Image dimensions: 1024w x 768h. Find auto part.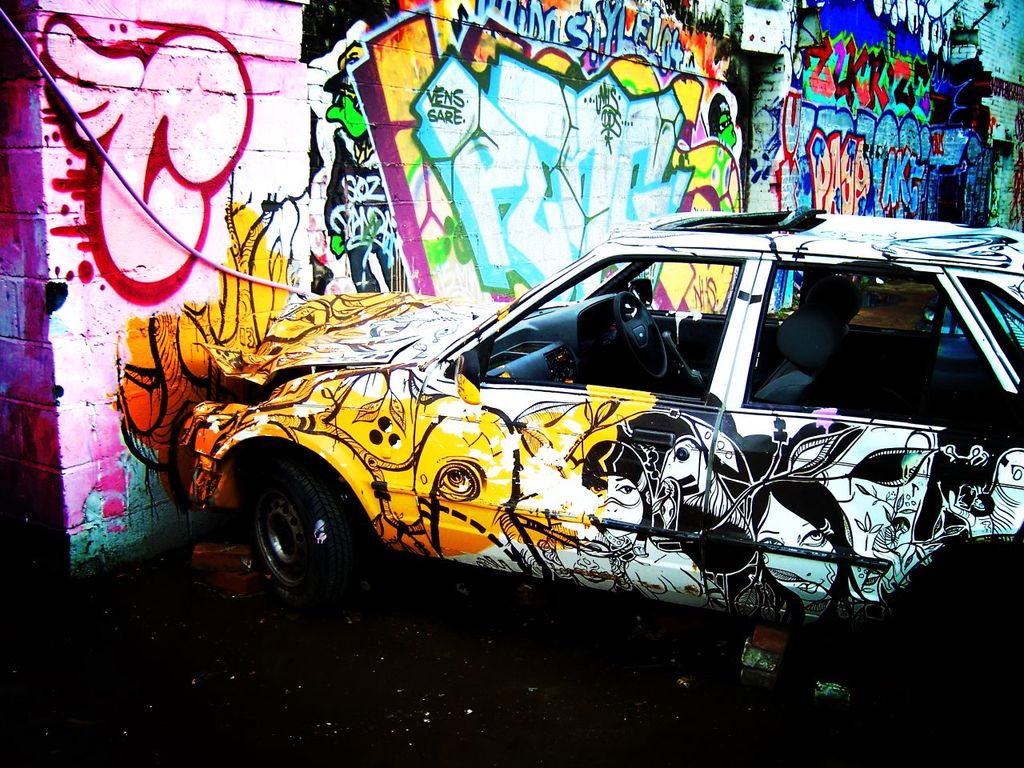
242, 438, 375, 622.
